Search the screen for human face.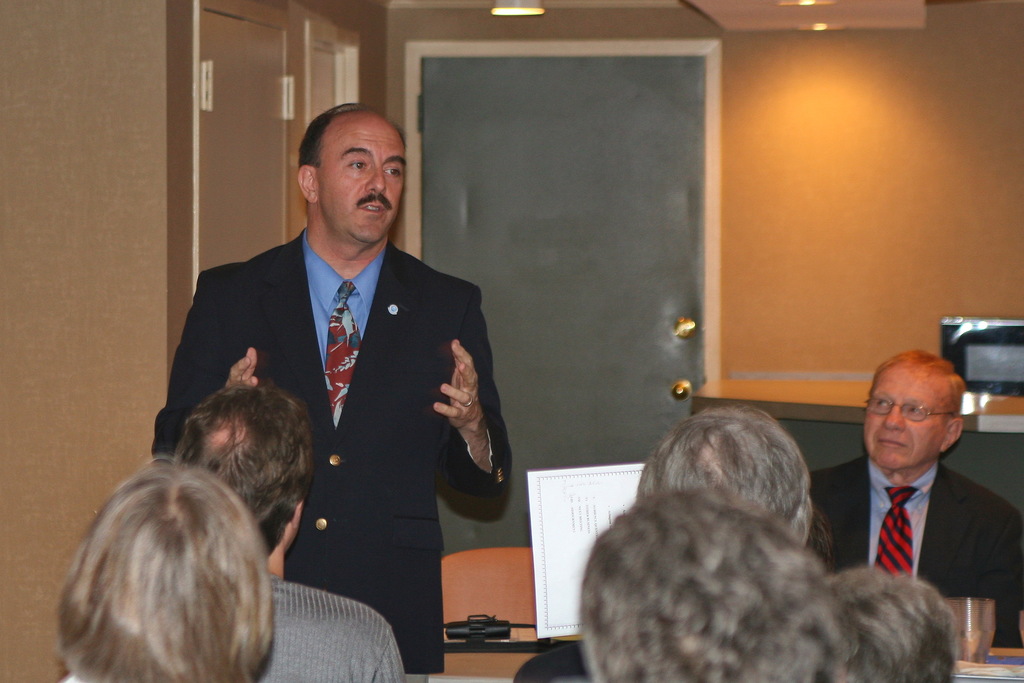
Found at x1=865, y1=368, x2=947, y2=472.
